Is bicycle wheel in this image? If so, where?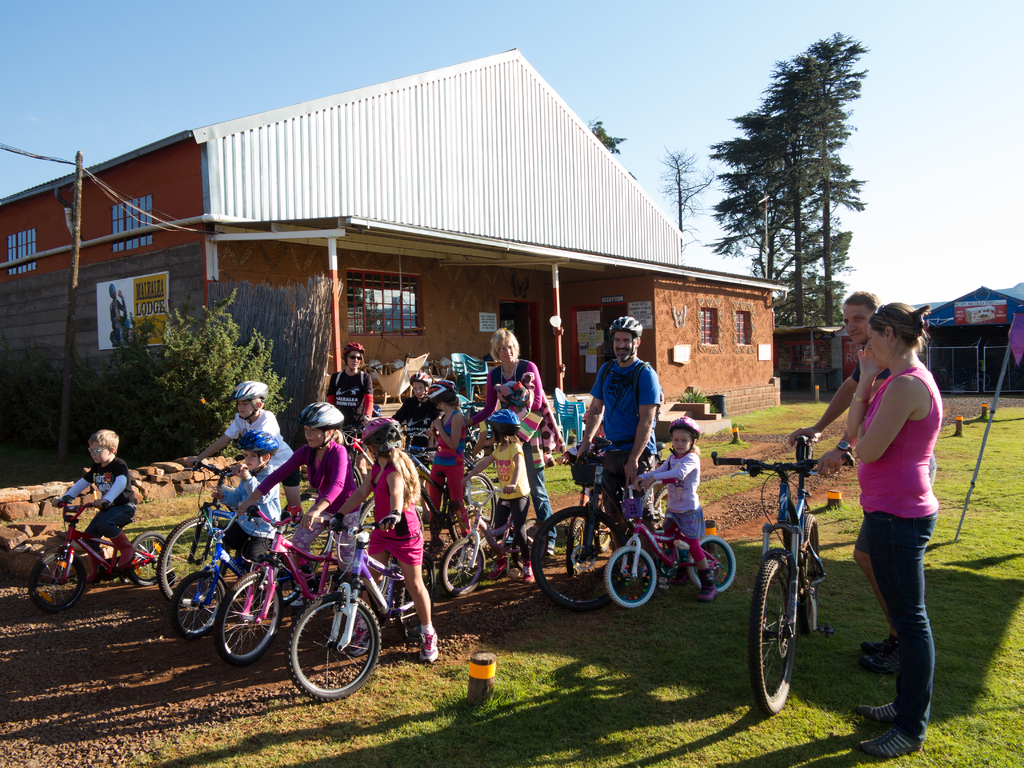
Yes, at left=568, top=514, right=586, bottom=577.
